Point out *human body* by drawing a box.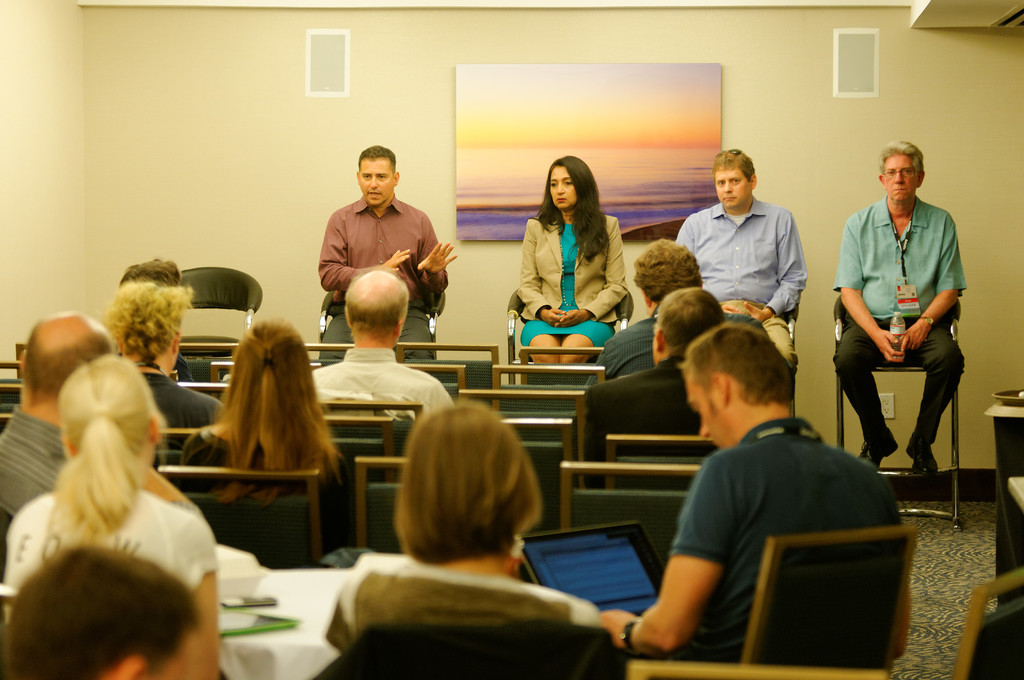
crop(517, 156, 632, 371).
